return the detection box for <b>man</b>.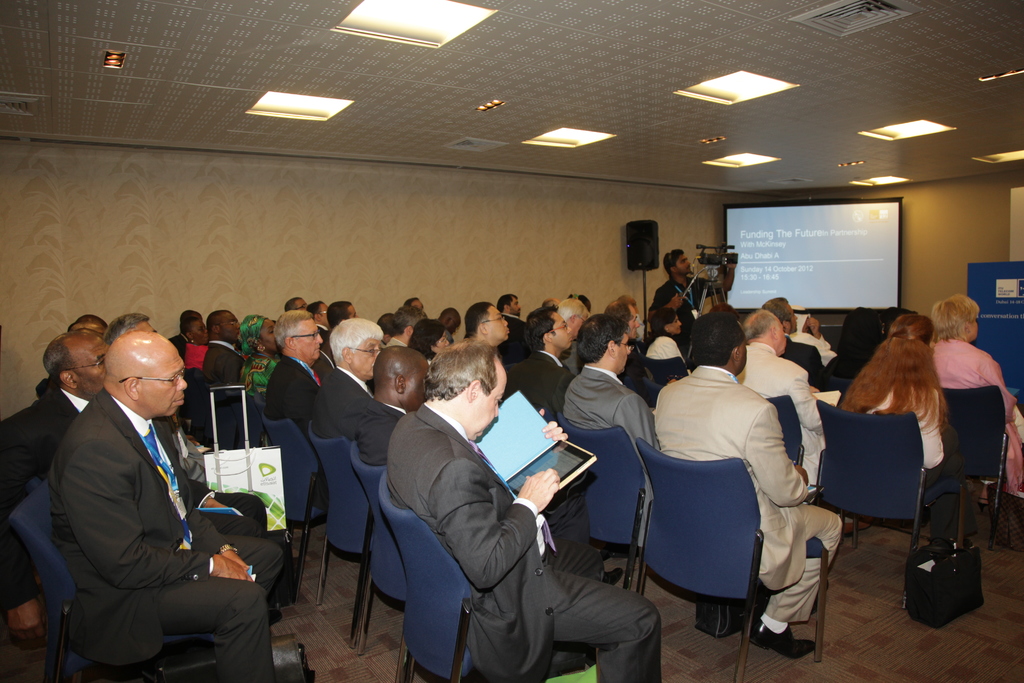
[657,308,839,654].
